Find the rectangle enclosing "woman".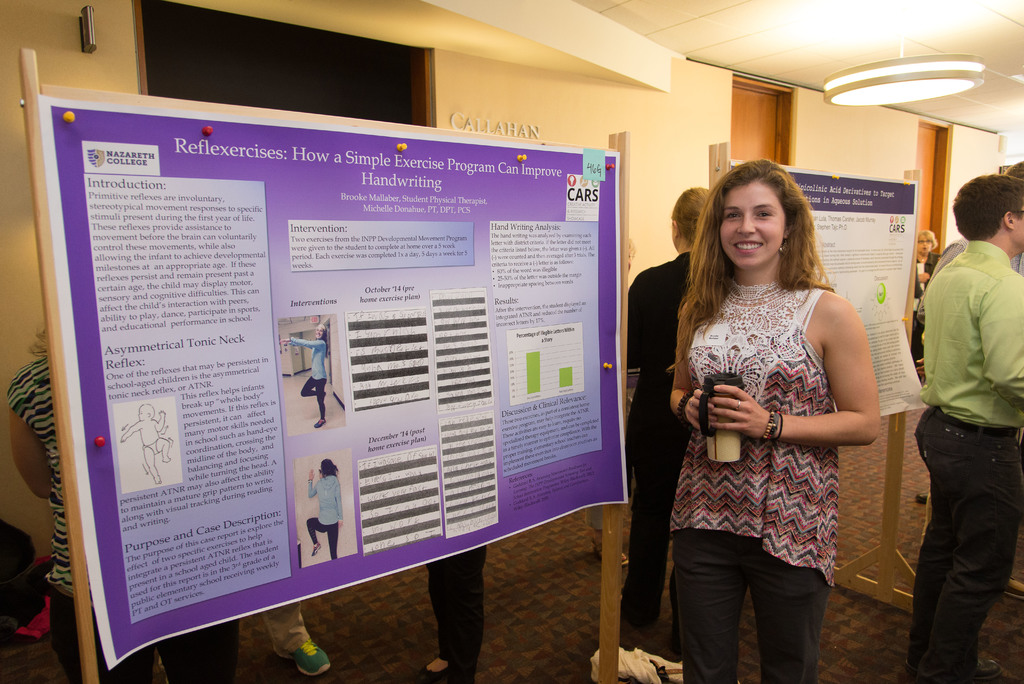
913/230/942/368.
